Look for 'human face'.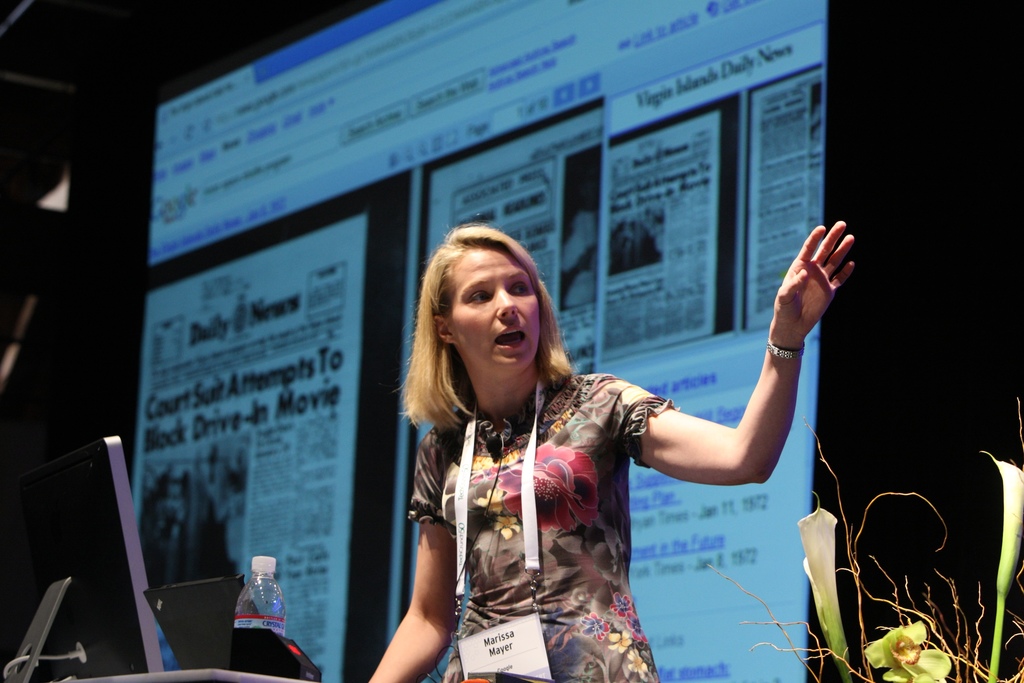
Found: bbox=(450, 250, 539, 370).
